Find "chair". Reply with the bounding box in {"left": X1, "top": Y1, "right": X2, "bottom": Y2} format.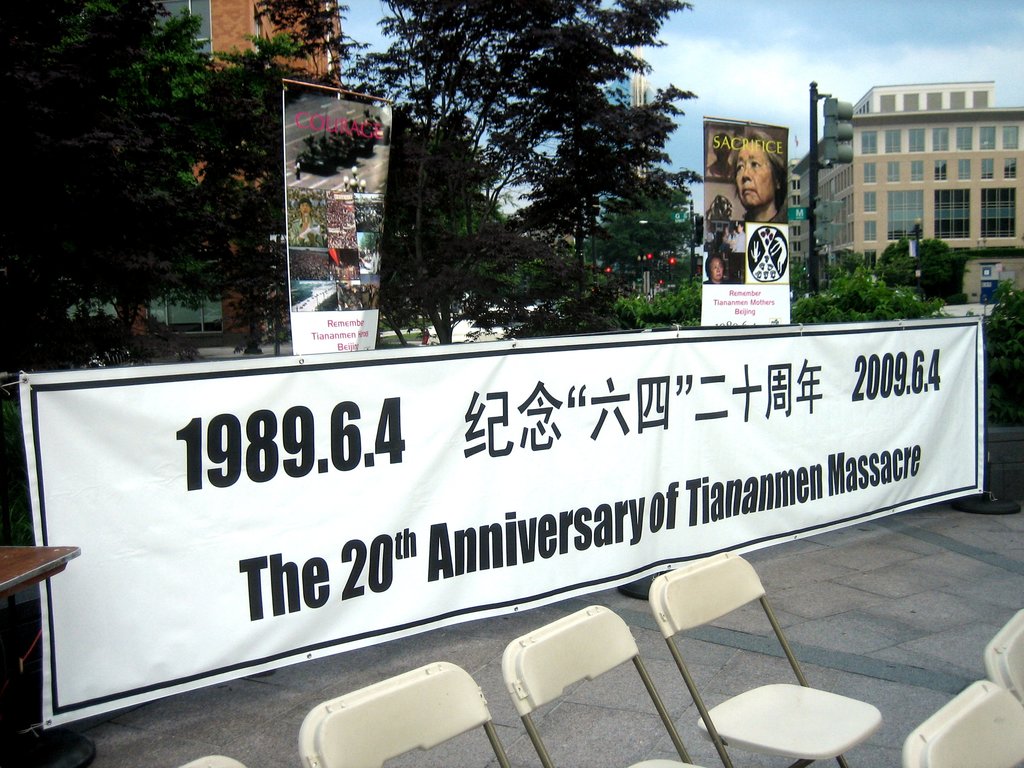
{"left": 298, "top": 660, "right": 507, "bottom": 767}.
